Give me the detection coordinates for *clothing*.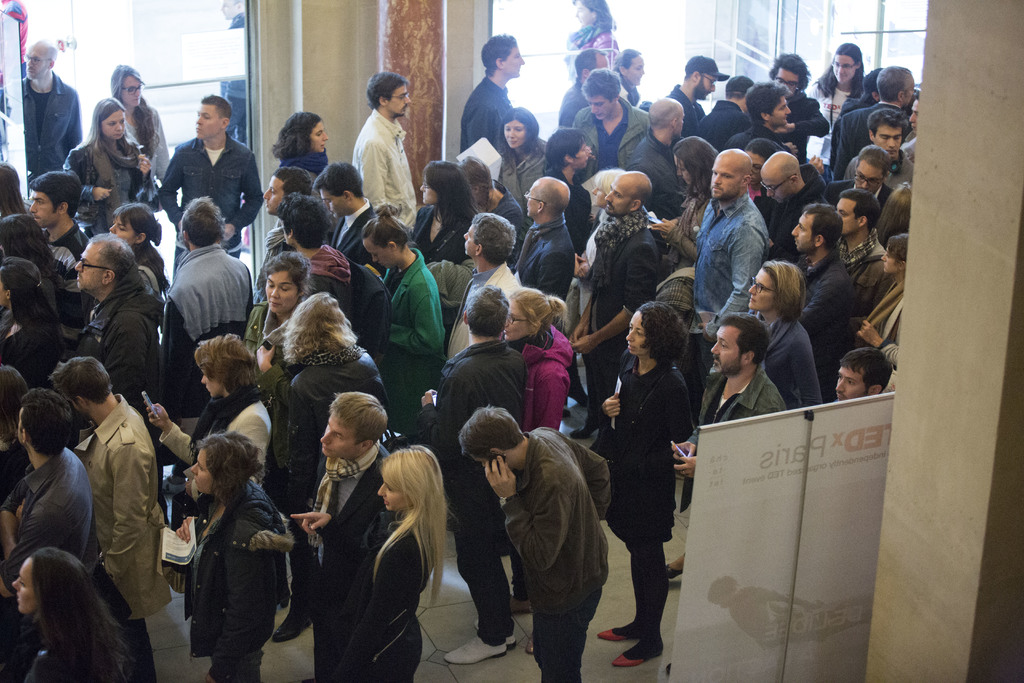
{"left": 307, "top": 242, "right": 355, "bottom": 326}.
